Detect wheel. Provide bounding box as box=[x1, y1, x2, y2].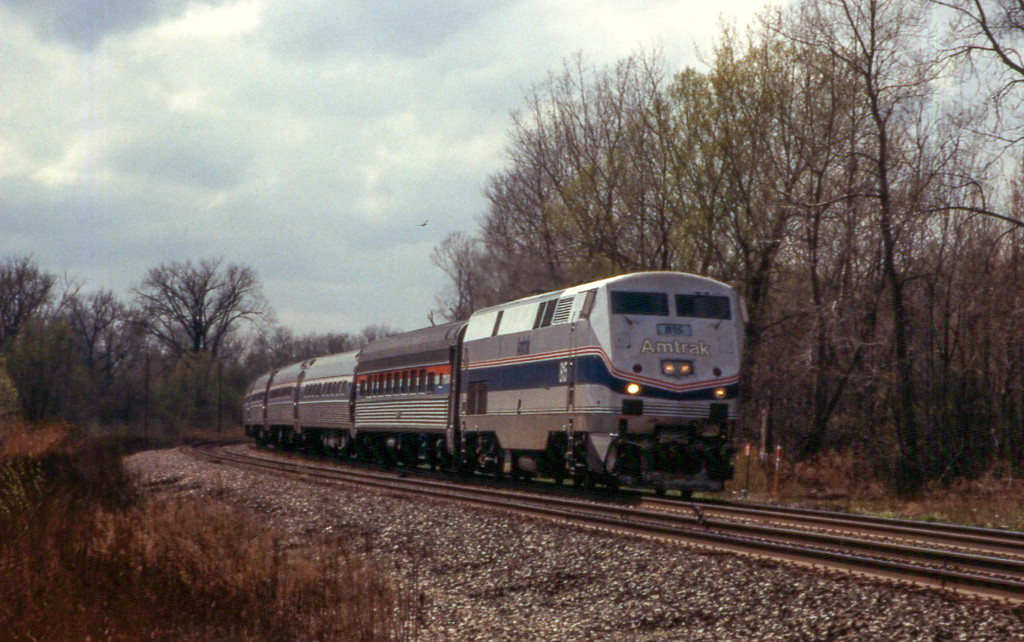
box=[681, 490, 692, 498].
